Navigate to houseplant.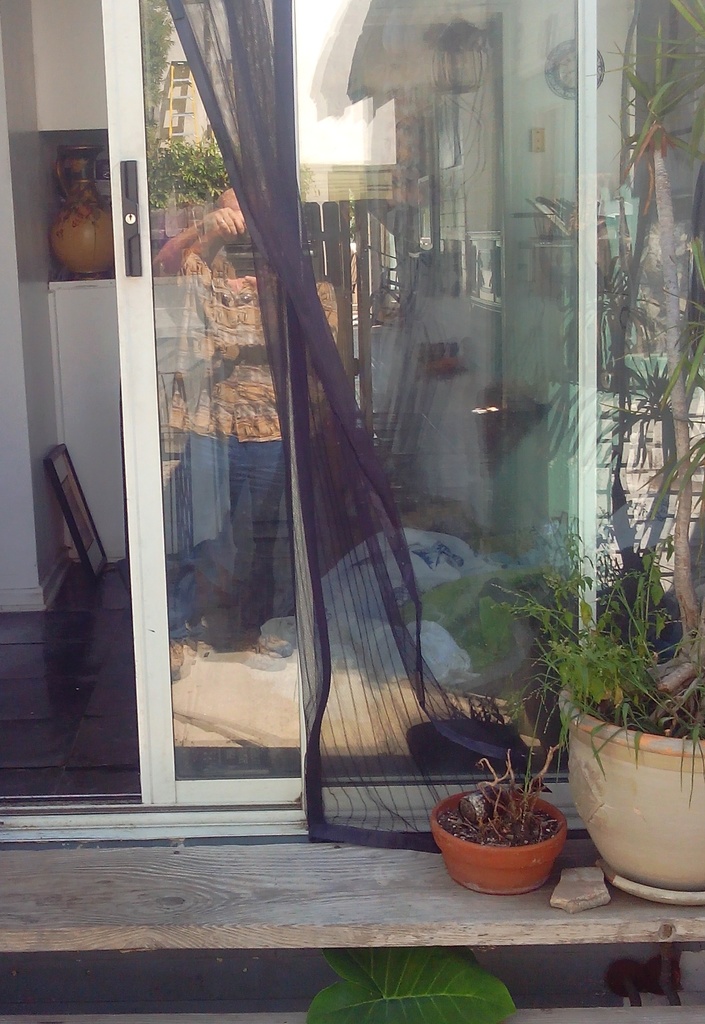
Navigation target: x1=423 y1=733 x2=572 y2=901.
